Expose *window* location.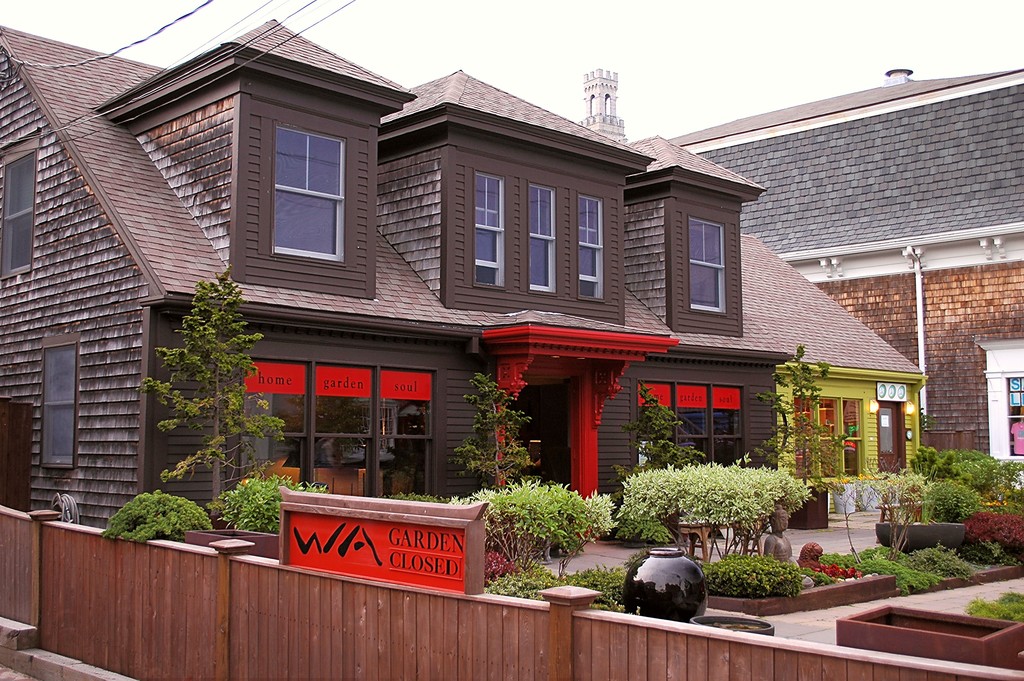
Exposed at [x1=40, y1=332, x2=81, y2=469].
